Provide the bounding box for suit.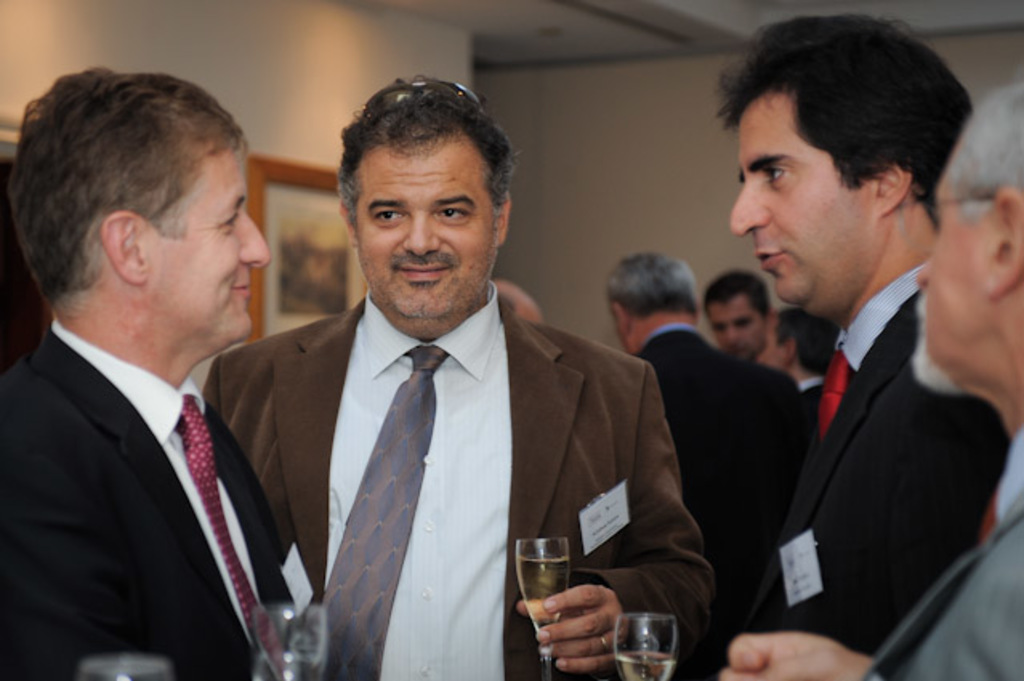
Rect(712, 256, 1013, 679).
